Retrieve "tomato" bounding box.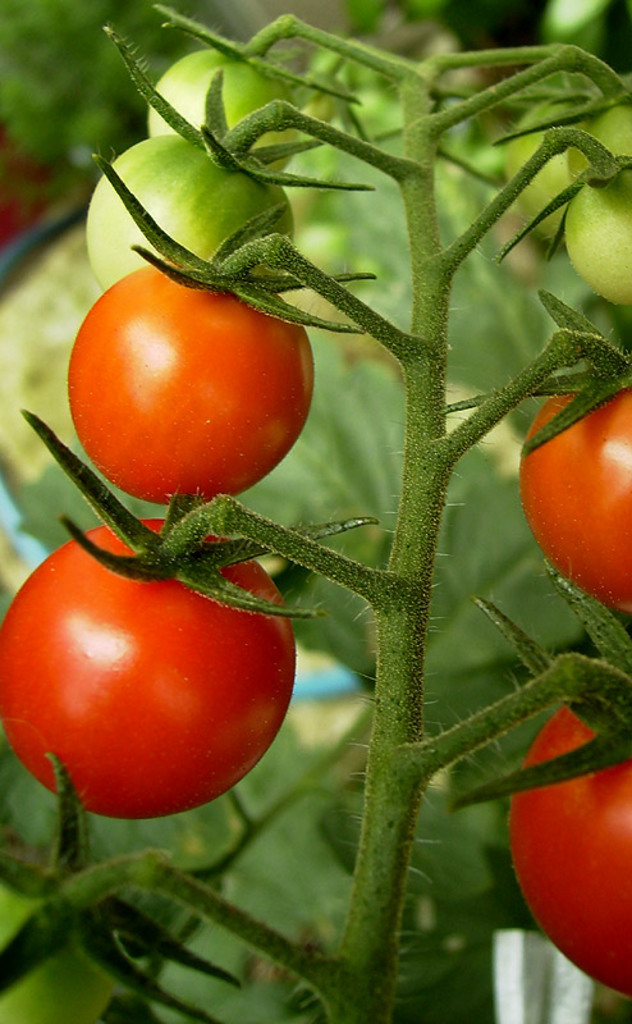
Bounding box: l=0, t=518, r=299, b=814.
